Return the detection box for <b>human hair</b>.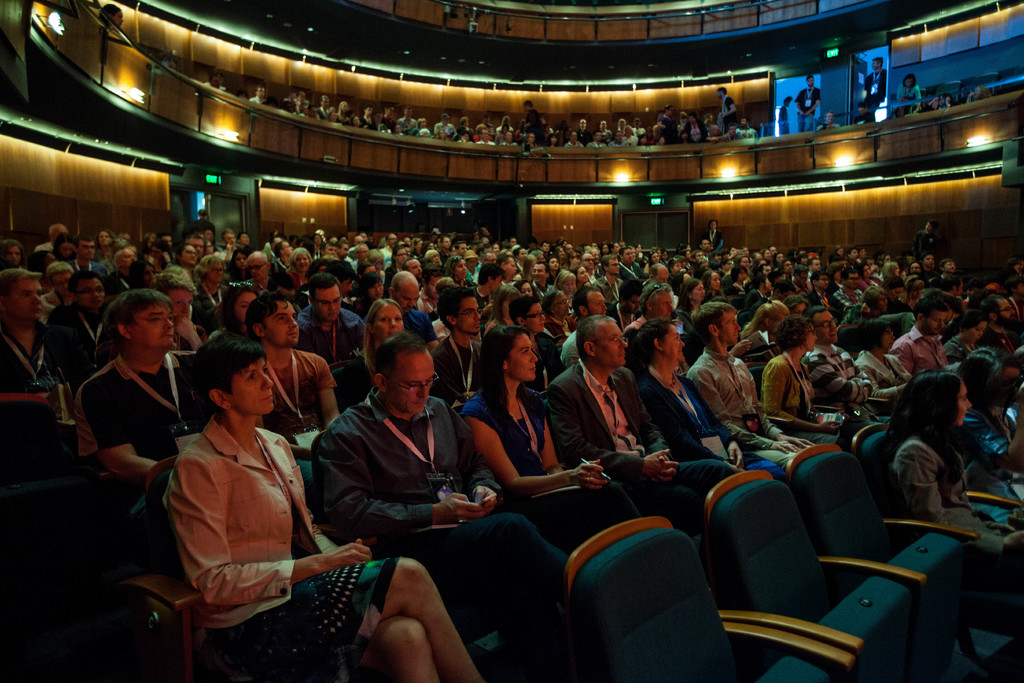
(574, 286, 594, 306).
